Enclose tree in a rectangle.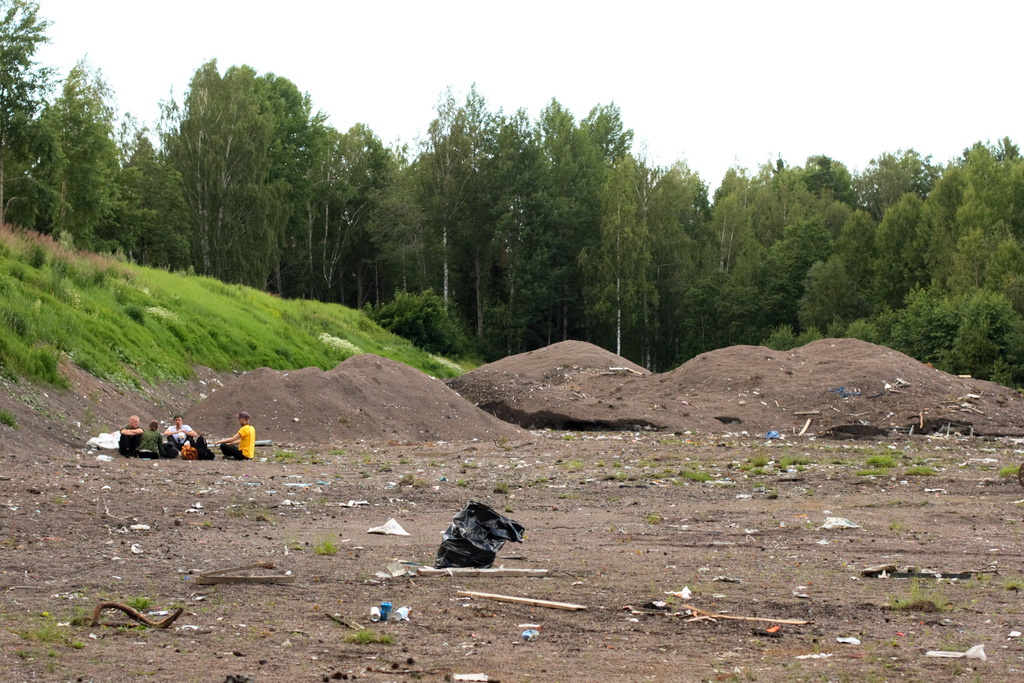
(699,165,771,322).
